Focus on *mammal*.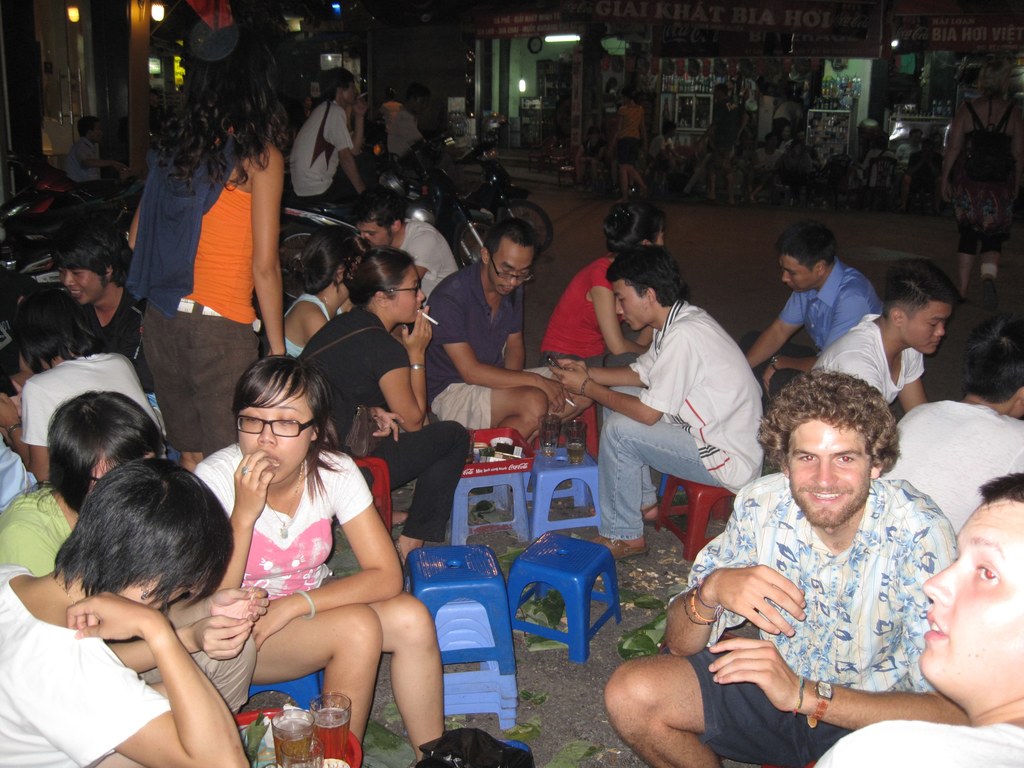
Focused at crop(355, 190, 467, 295).
